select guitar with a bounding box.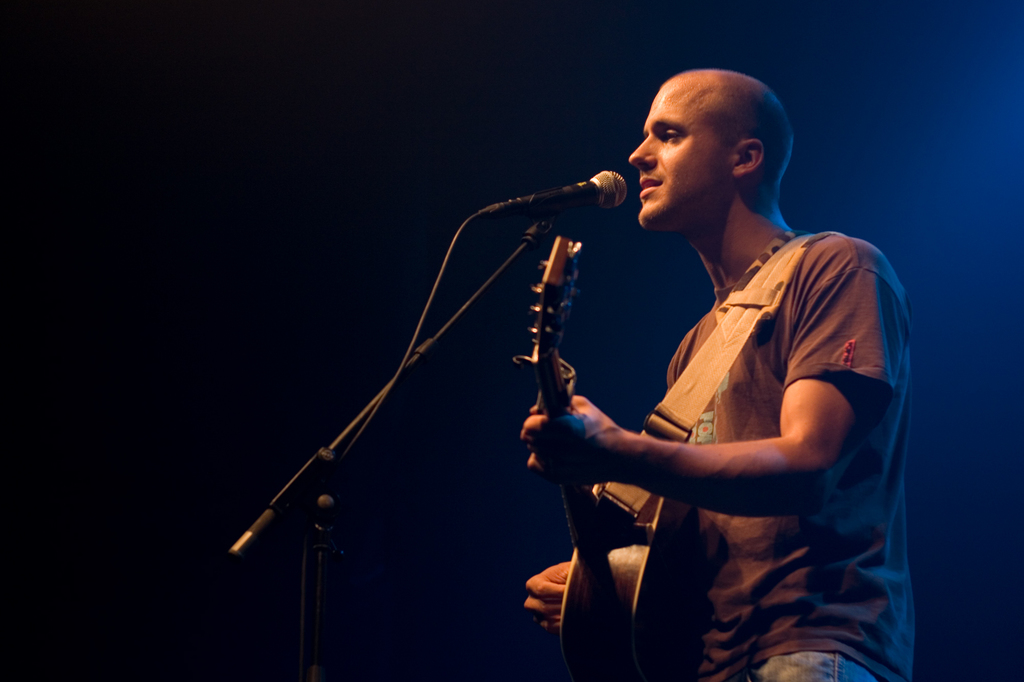
(532, 224, 705, 681).
